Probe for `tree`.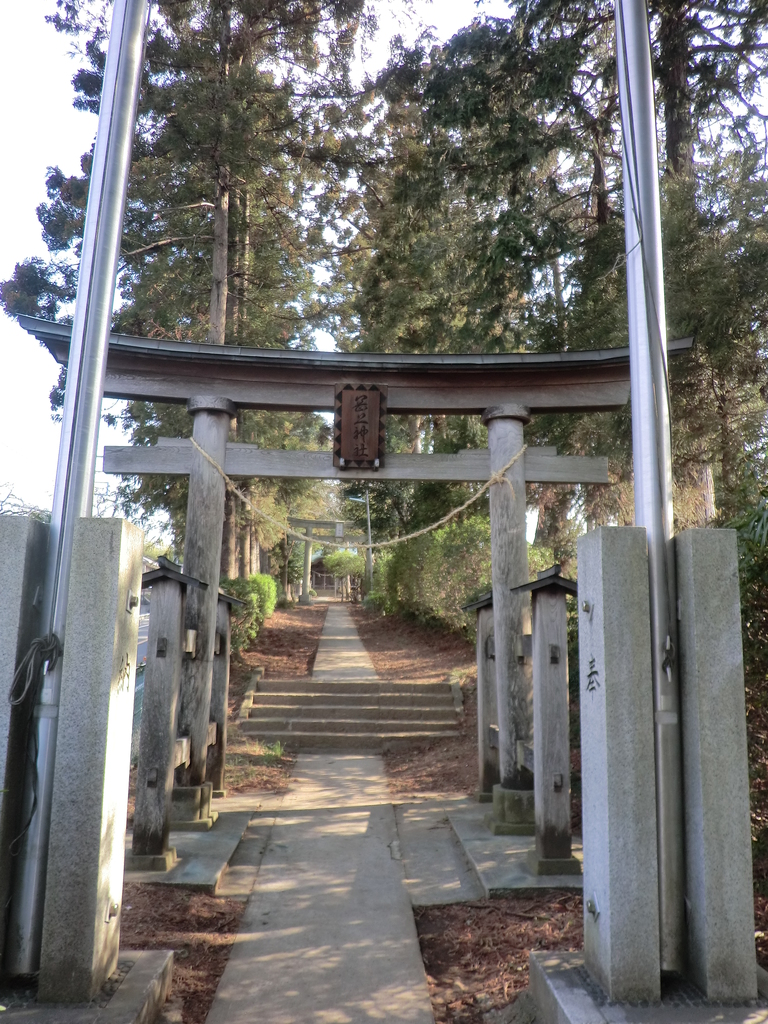
Probe result: detection(115, 162, 339, 580).
